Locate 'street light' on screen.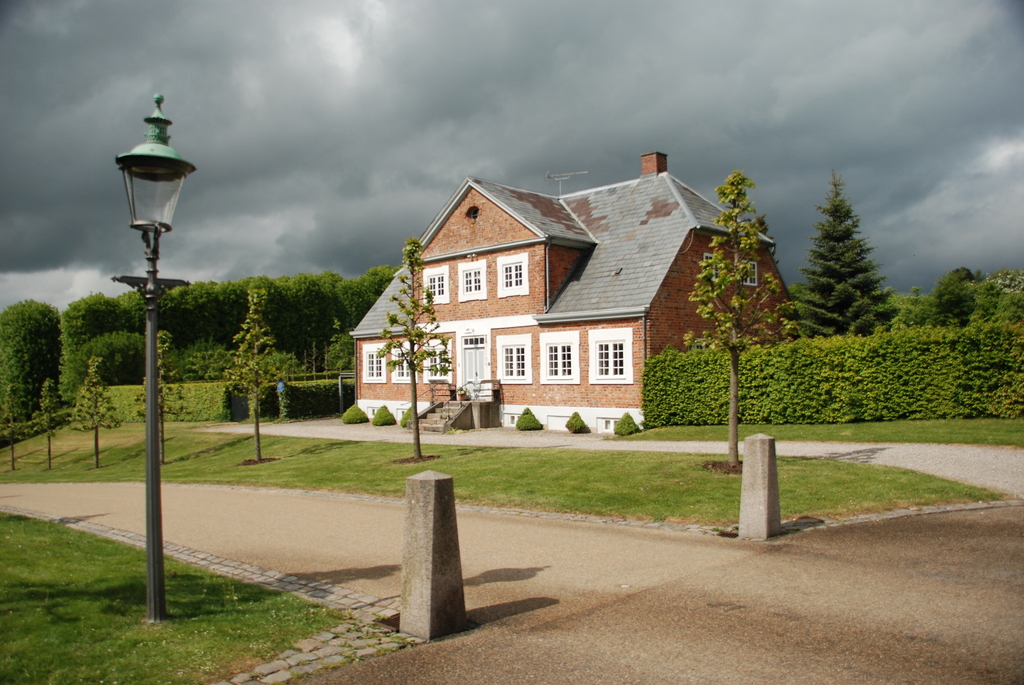
On screen at Rect(88, 99, 210, 607).
